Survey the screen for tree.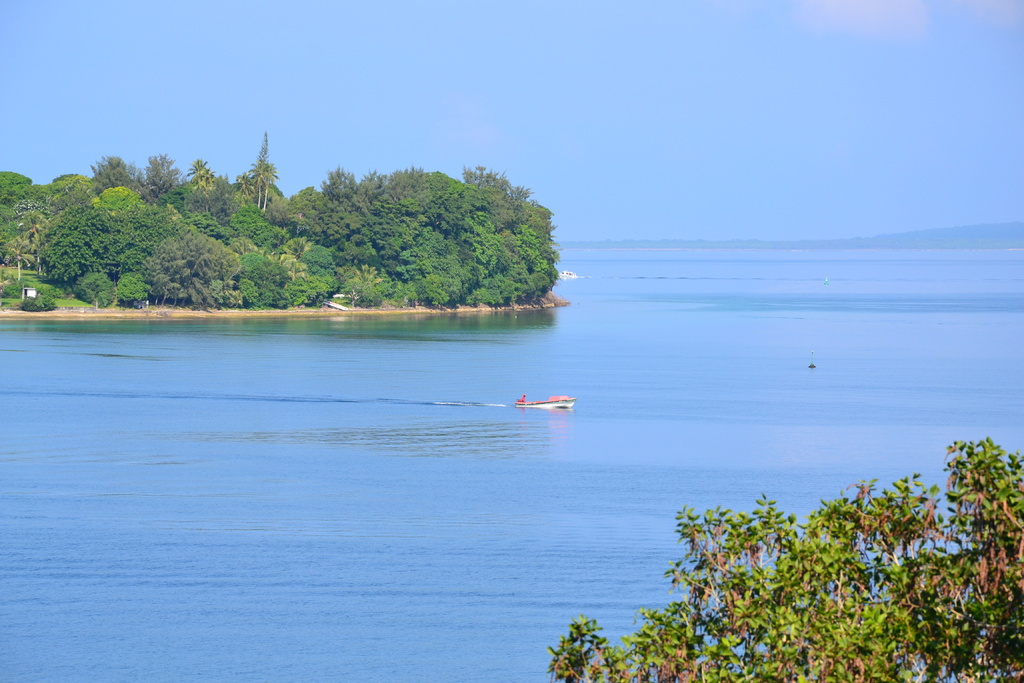
Survey found: [358,169,381,210].
